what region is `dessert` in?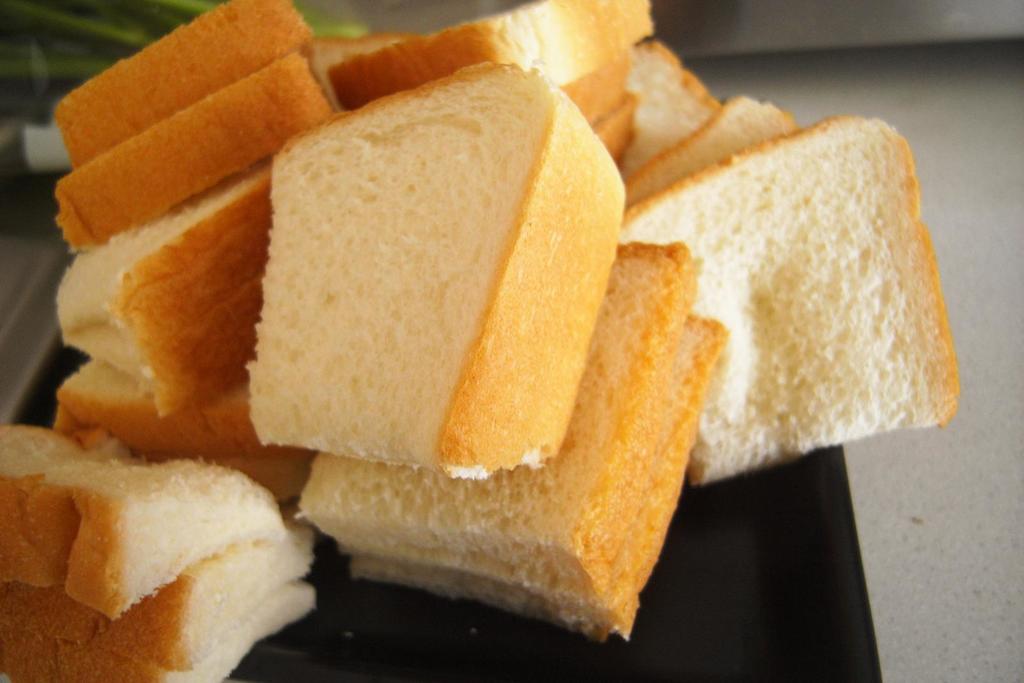
48/166/268/391.
